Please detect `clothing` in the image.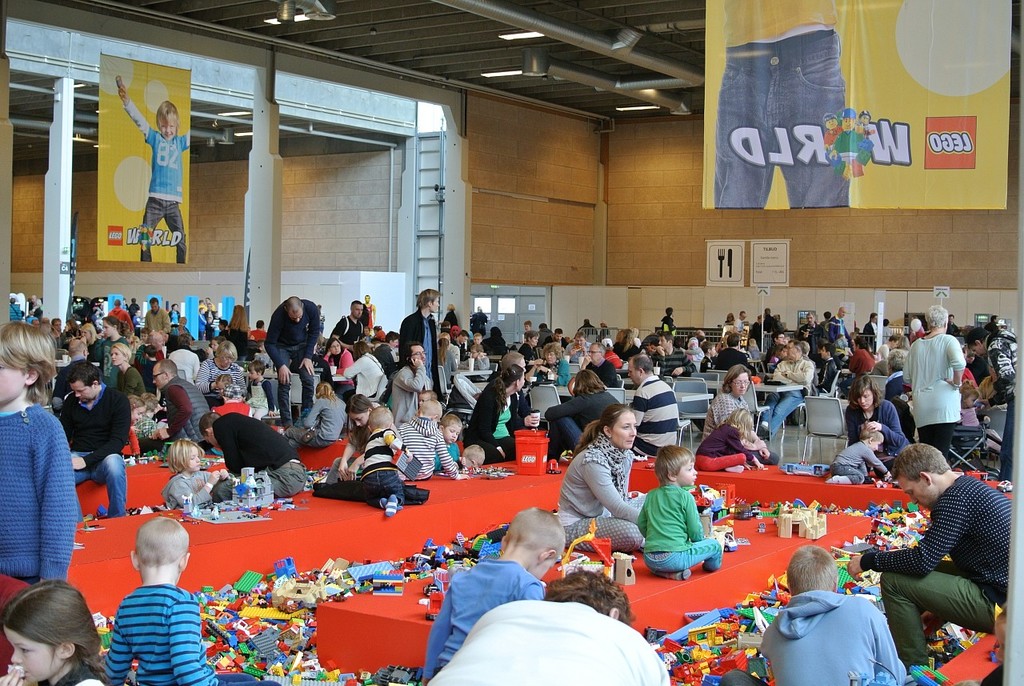
[921, 421, 962, 452].
